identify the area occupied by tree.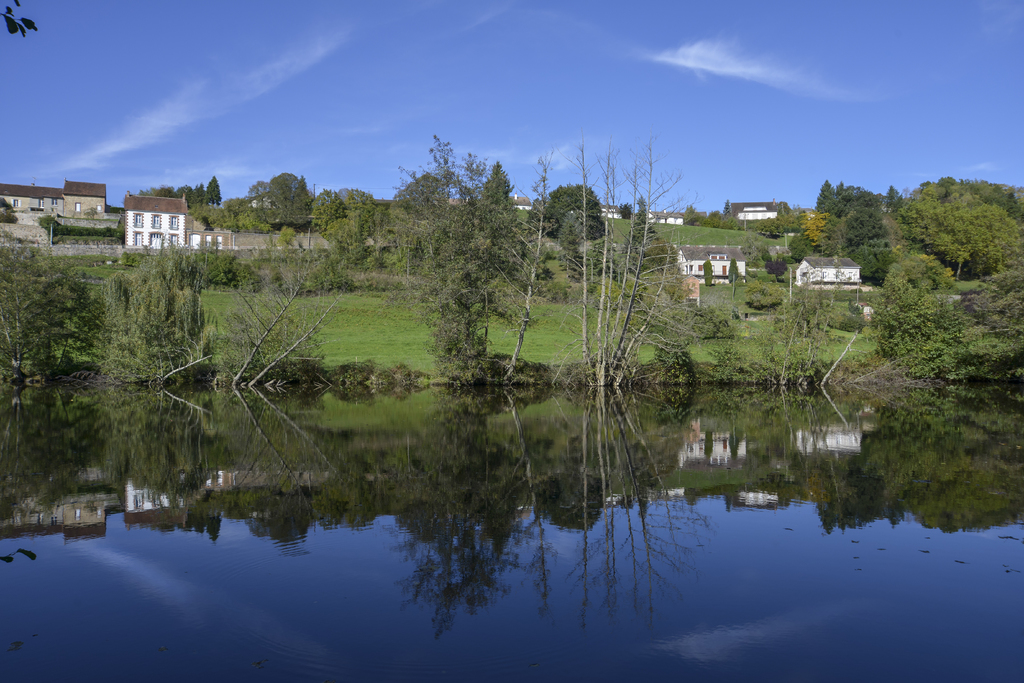
Area: rect(555, 185, 605, 242).
